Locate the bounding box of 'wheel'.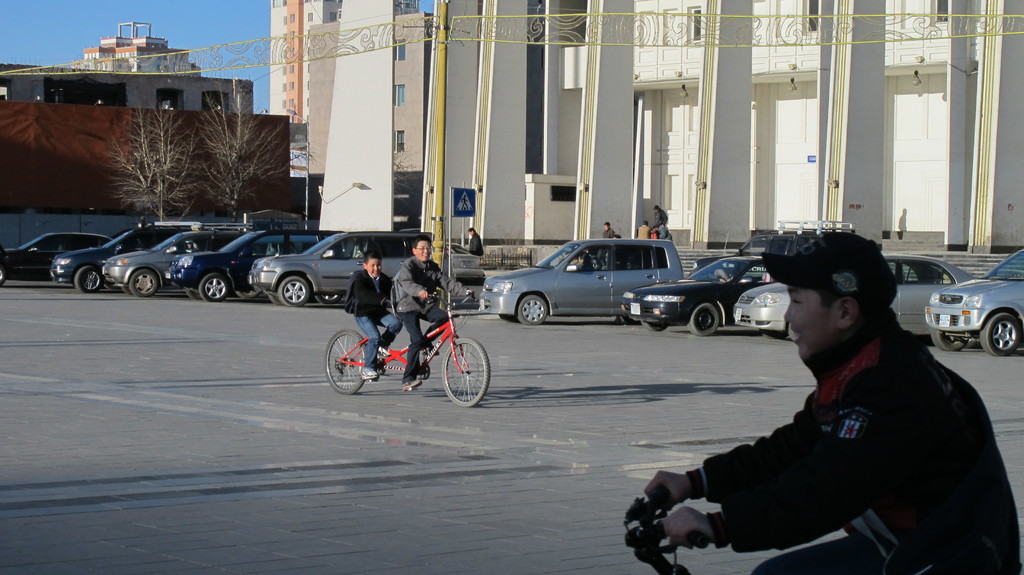
Bounding box: (644, 321, 665, 332).
